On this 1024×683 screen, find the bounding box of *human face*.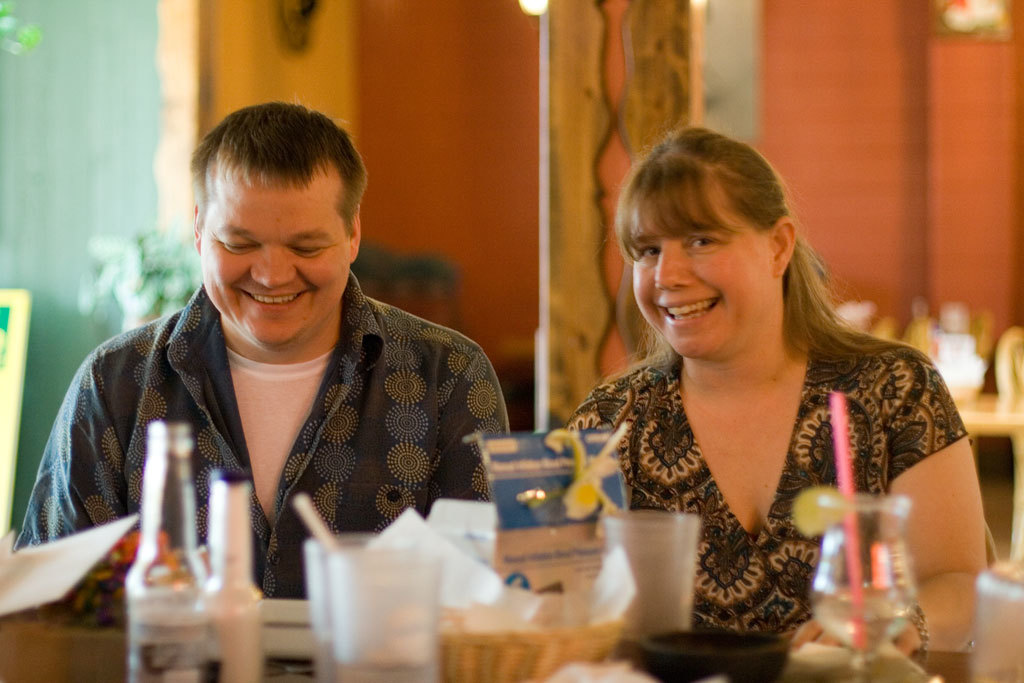
Bounding box: [x1=197, y1=169, x2=352, y2=347].
